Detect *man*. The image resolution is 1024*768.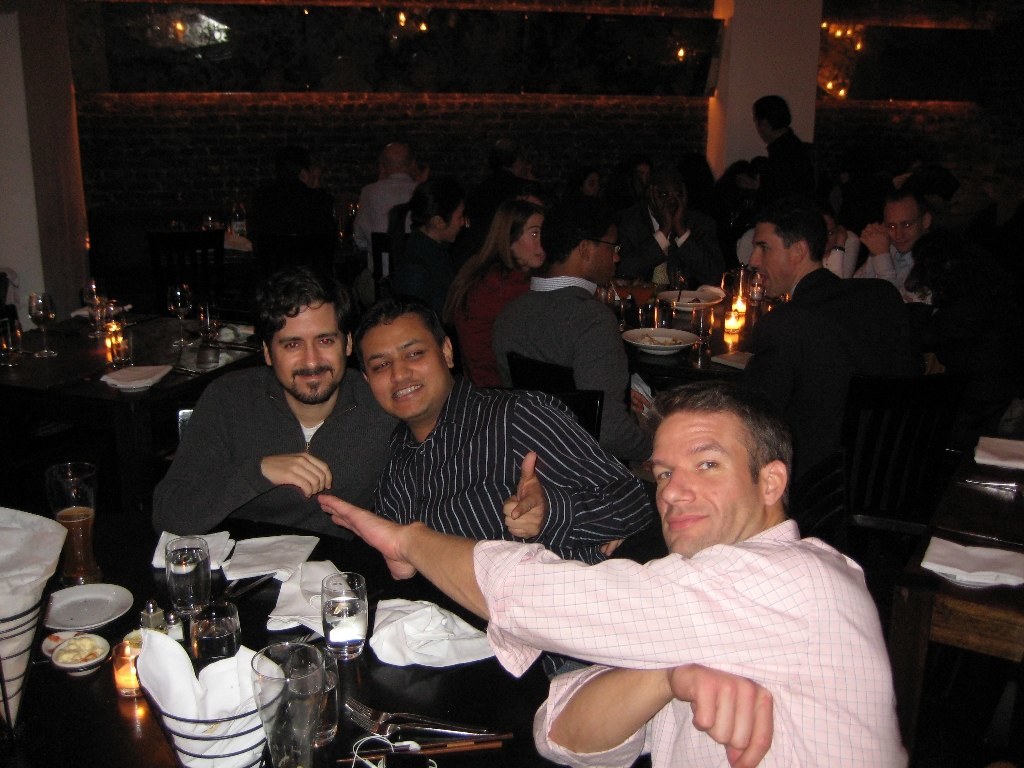
bbox(617, 160, 731, 291).
